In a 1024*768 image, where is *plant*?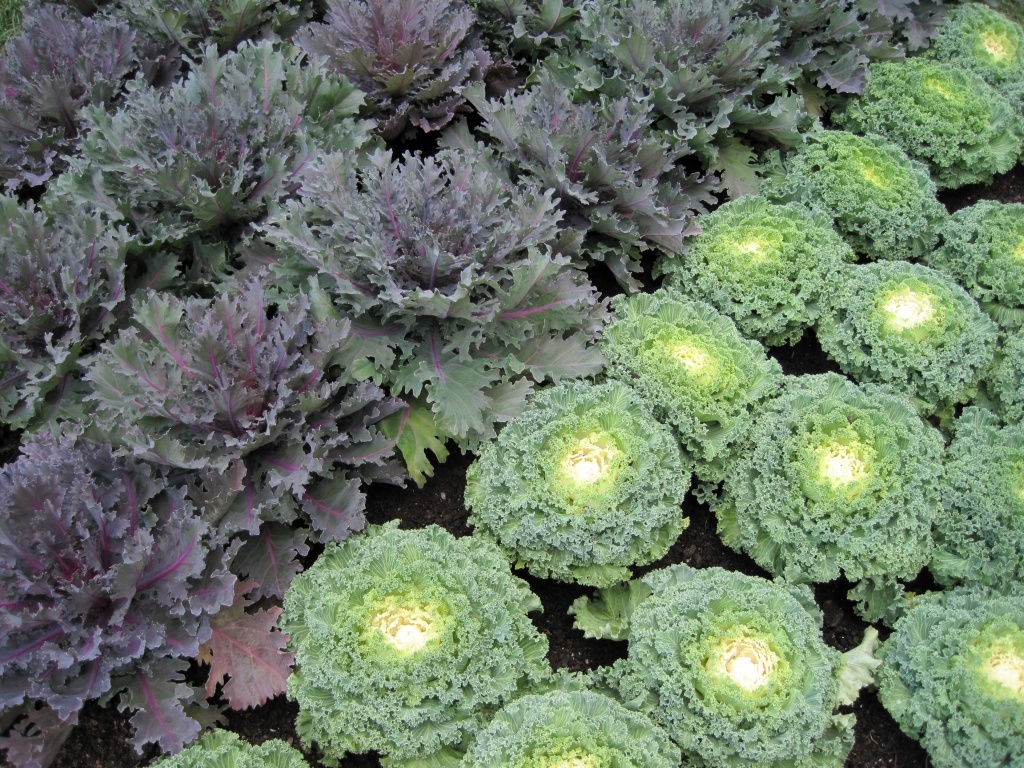
bbox(816, 256, 1003, 422).
